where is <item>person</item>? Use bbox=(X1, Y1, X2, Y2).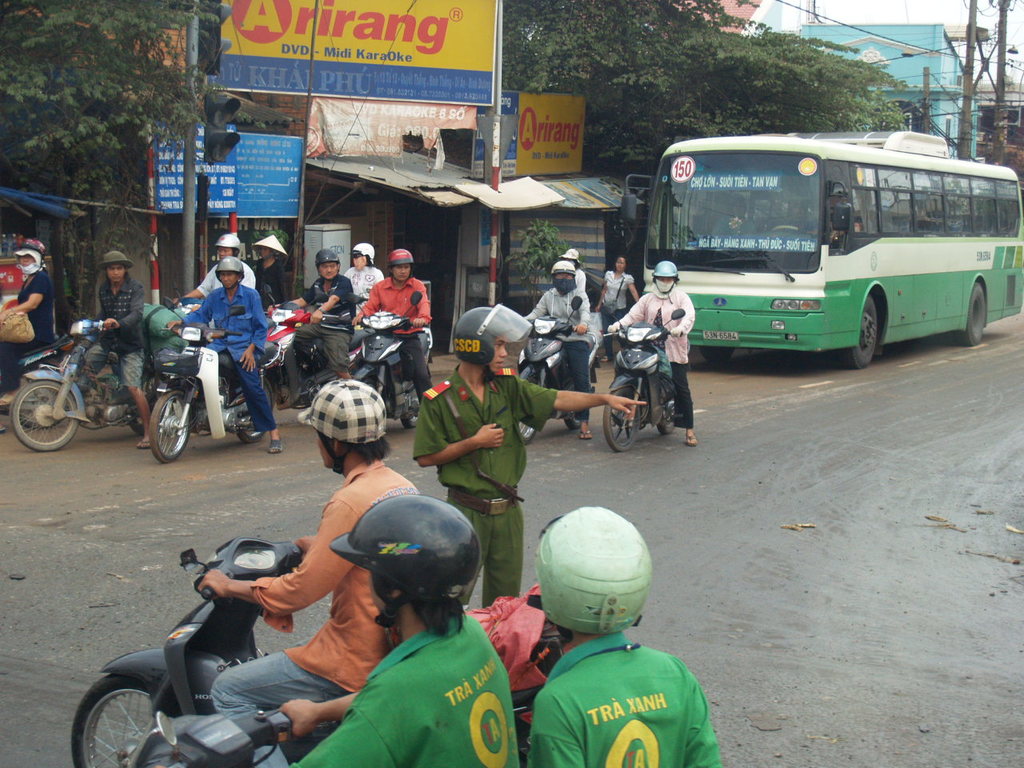
bbox=(619, 242, 698, 473).
